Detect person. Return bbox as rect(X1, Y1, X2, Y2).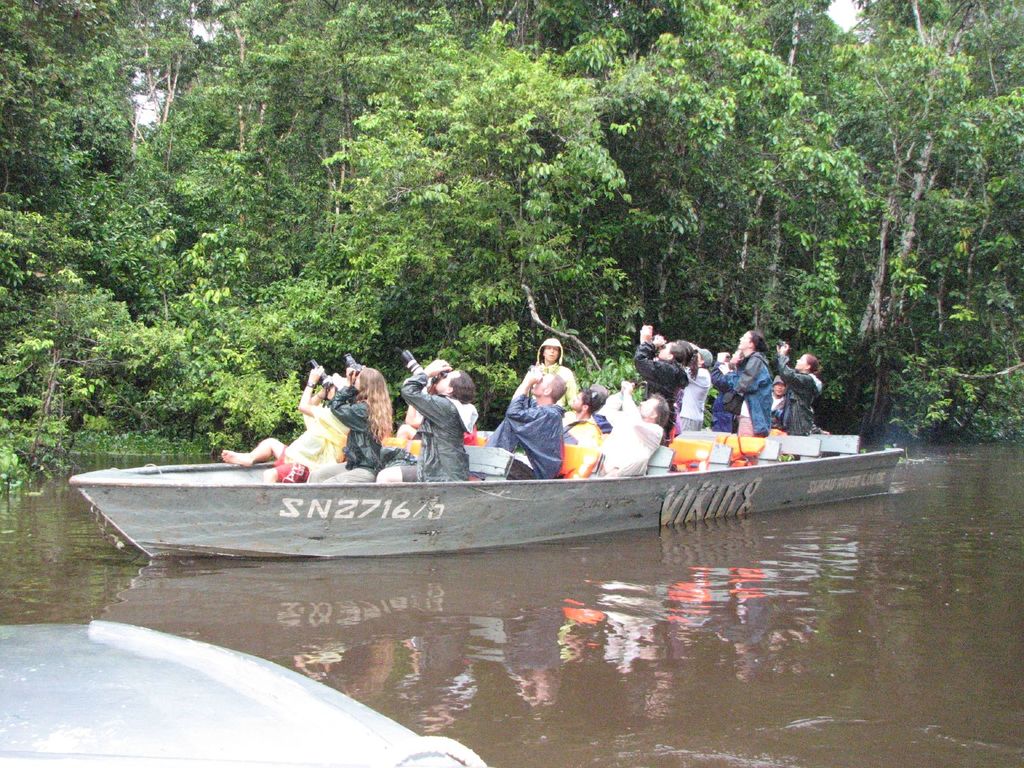
rect(214, 361, 353, 480).
